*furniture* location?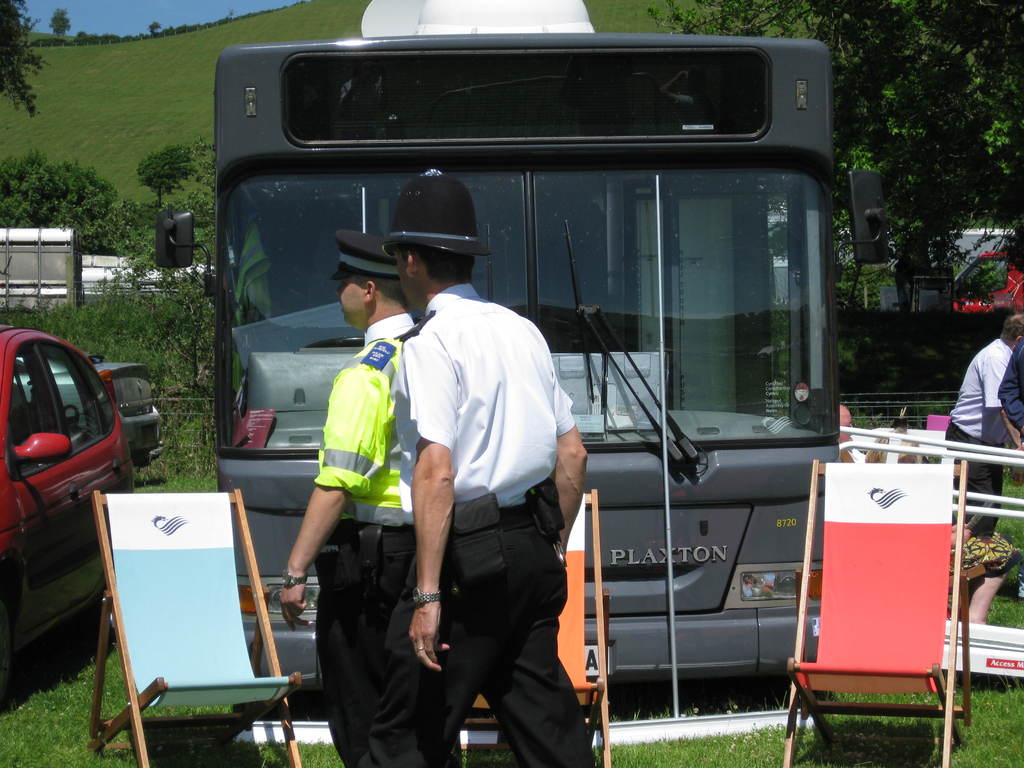
[84,478,303,767]
